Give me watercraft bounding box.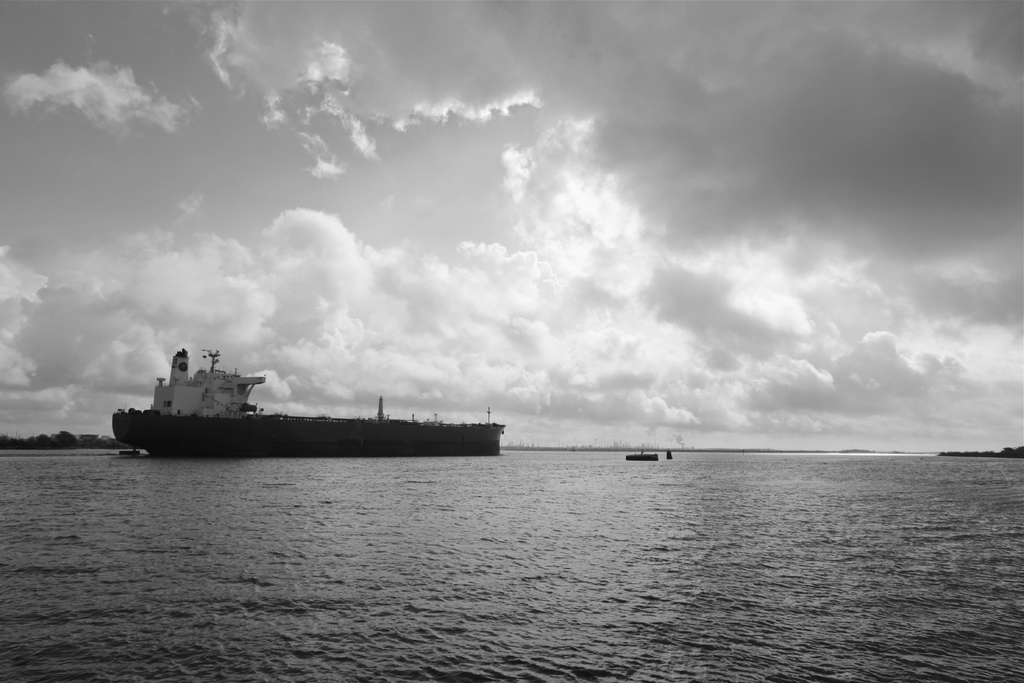
Rect(629, 444, 659, 461).
